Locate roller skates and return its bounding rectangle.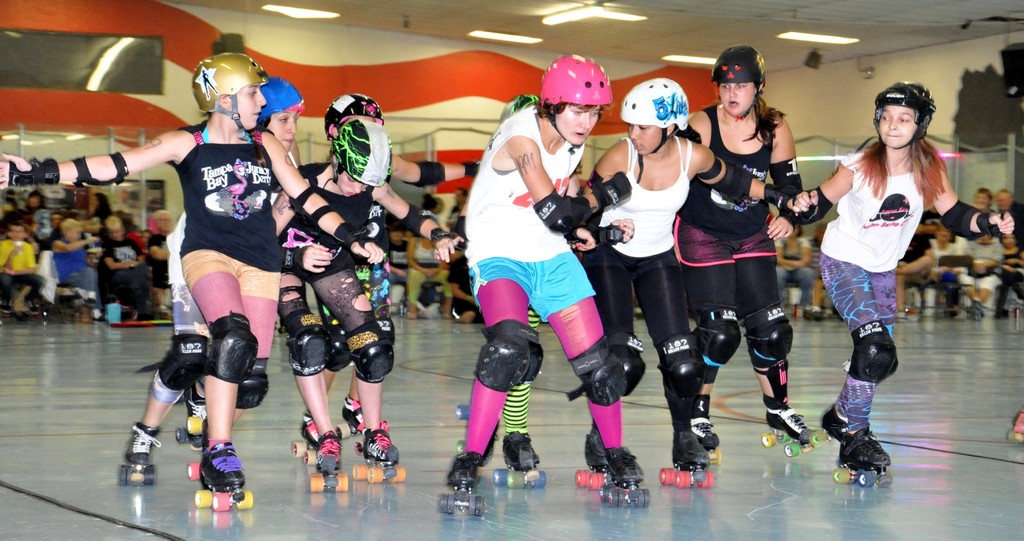
BBox(308, 433, 346, 499).
